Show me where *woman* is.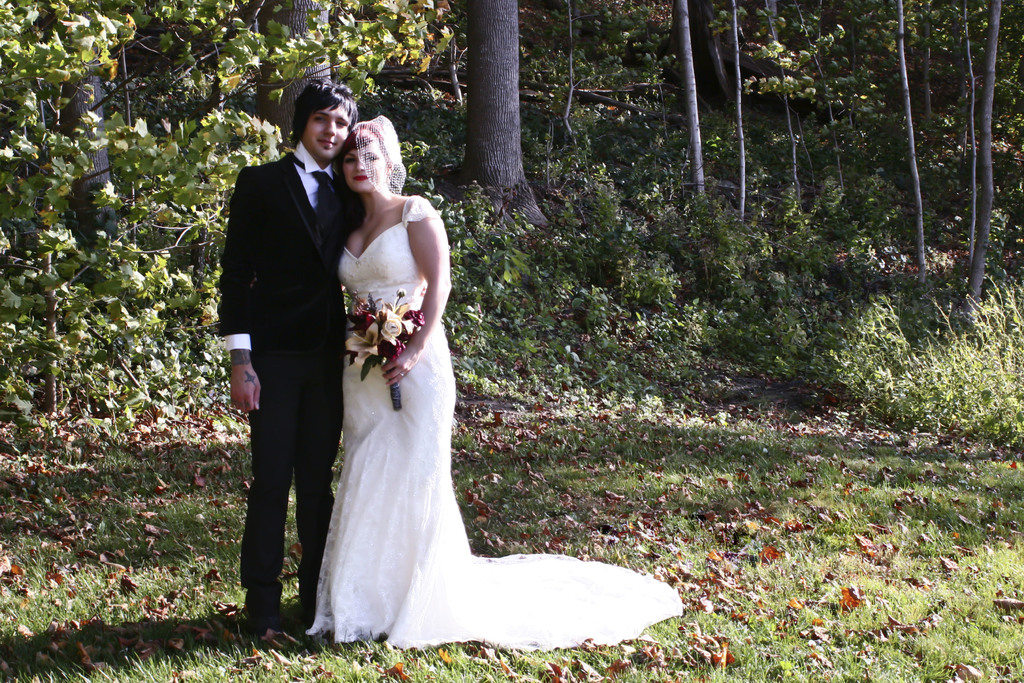
*woman* is at x1=308, y1=117, x2=685, y2=653.
